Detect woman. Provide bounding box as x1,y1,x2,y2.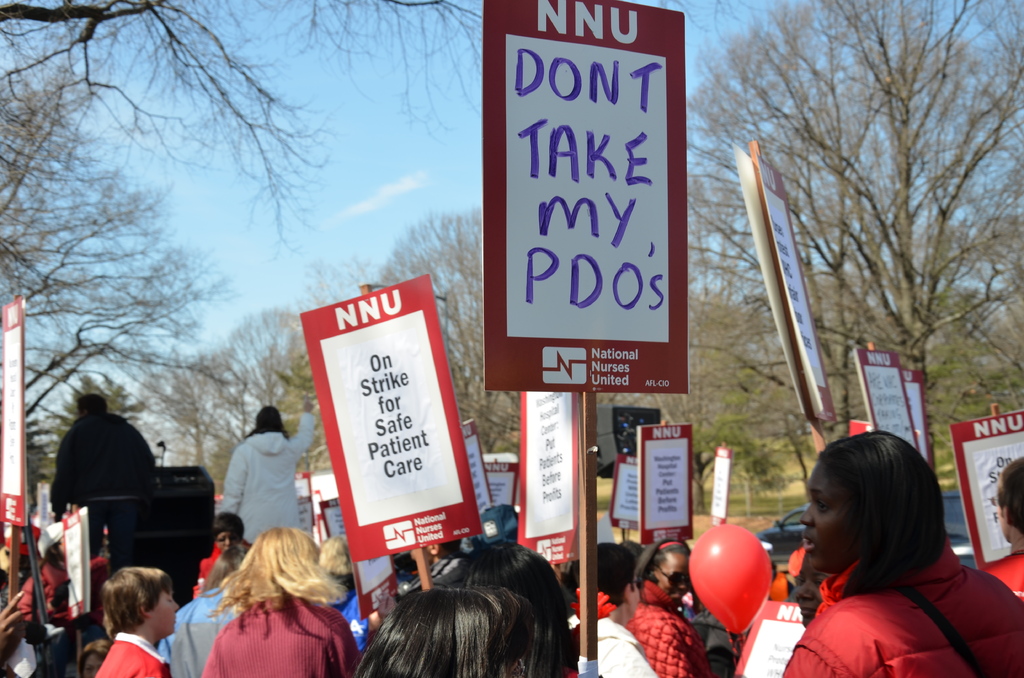
202,525,363,677.
